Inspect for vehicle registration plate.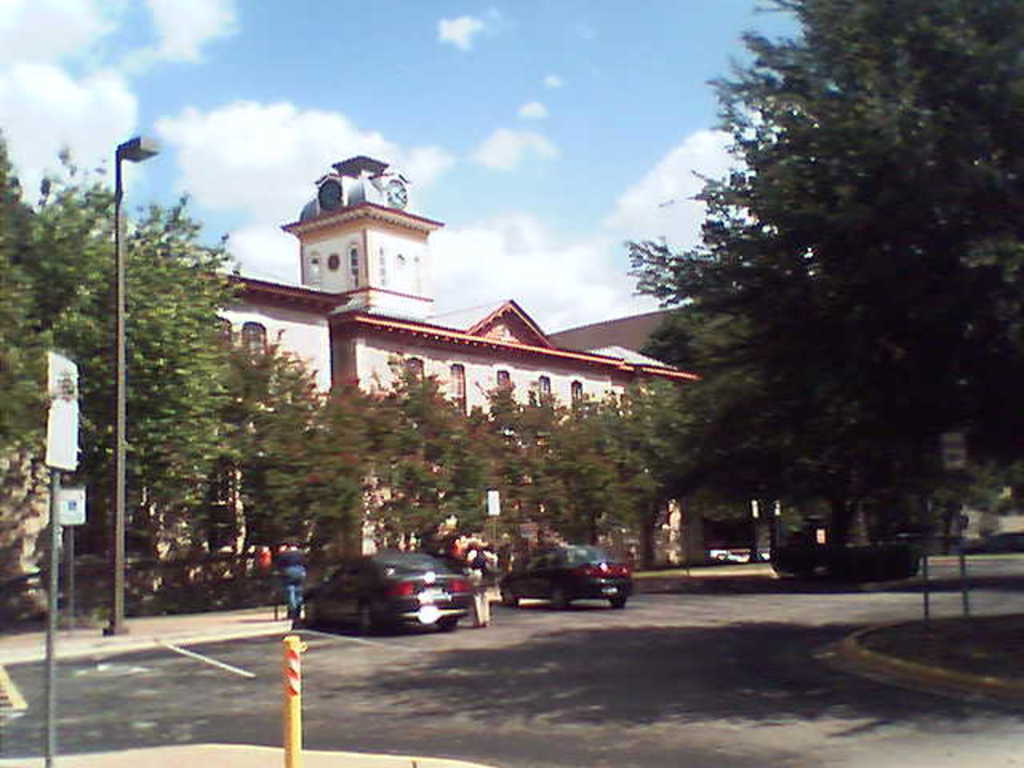
Inspection: crop(422, 590, 448, 602).
